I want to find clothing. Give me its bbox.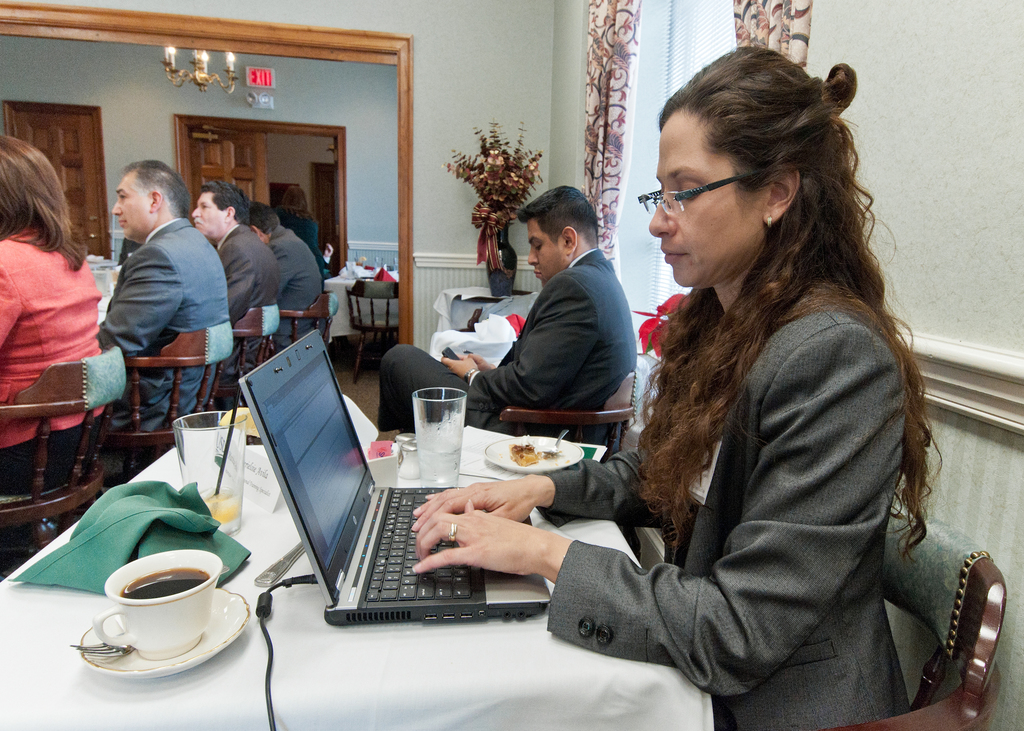
box(566, 184, 963, 707).
